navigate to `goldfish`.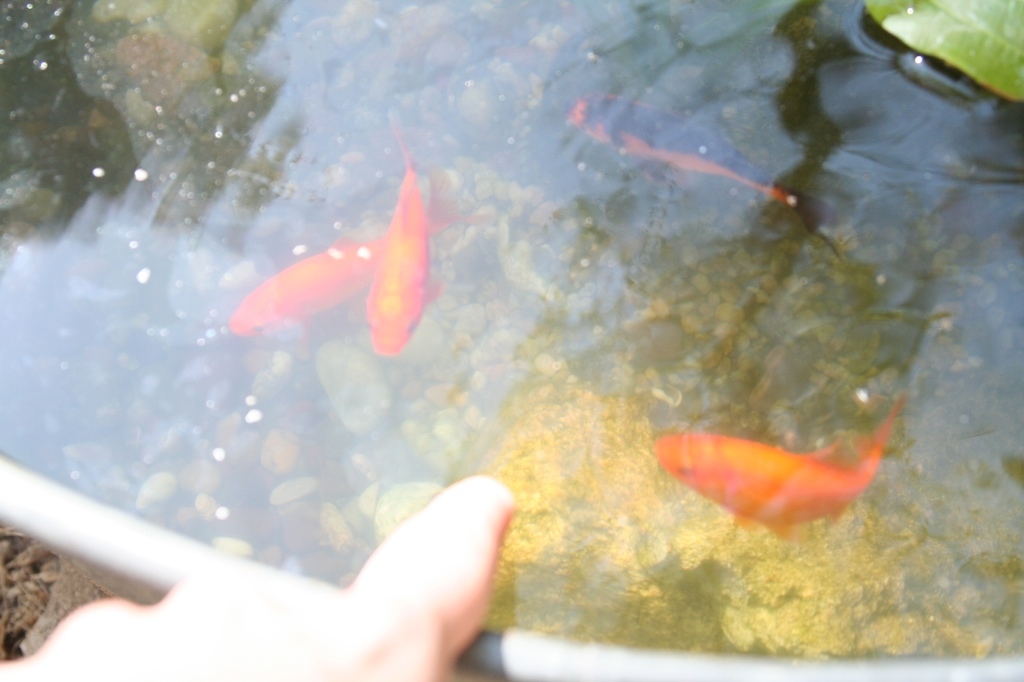
Navigation target: (x1=362, y1=115, x2=442, y2=358).
